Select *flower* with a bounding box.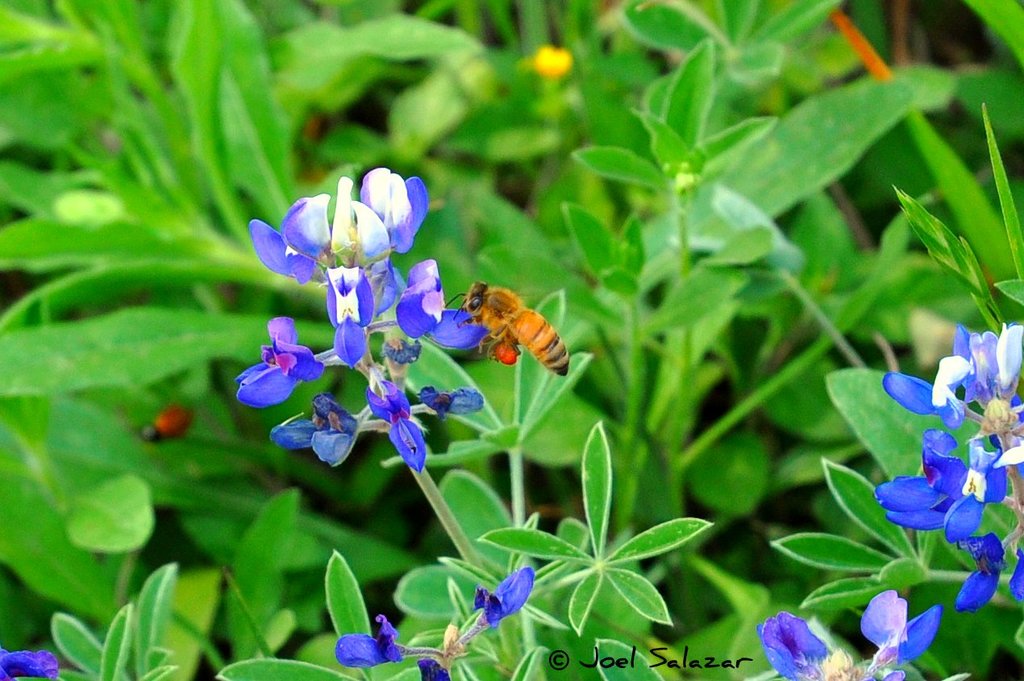
{"x1": 339, "y1": 611, "x2": 403, "y2": 680}.
